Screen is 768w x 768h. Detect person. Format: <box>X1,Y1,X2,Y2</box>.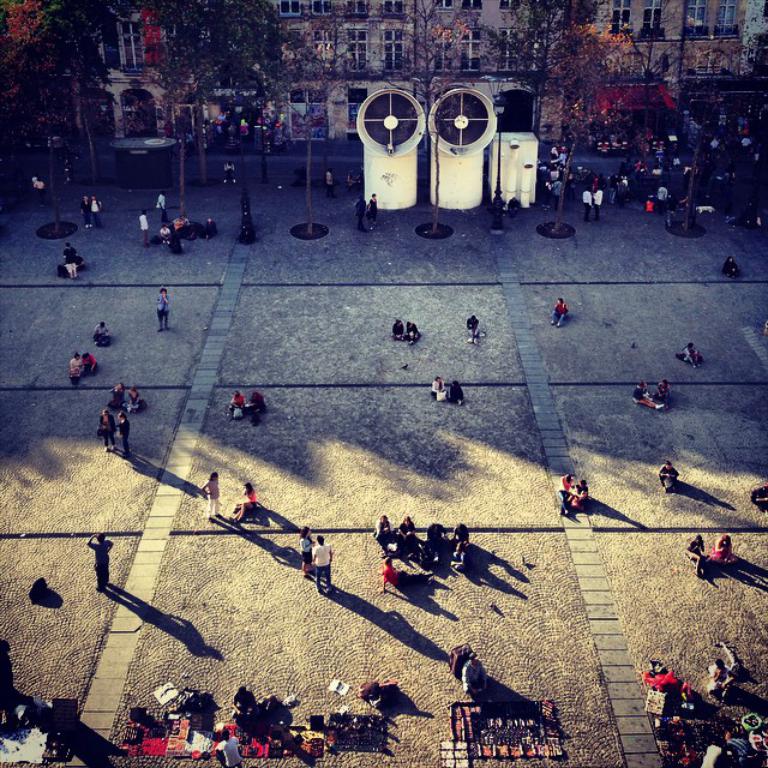
<box>562,476,588,508</box>.
